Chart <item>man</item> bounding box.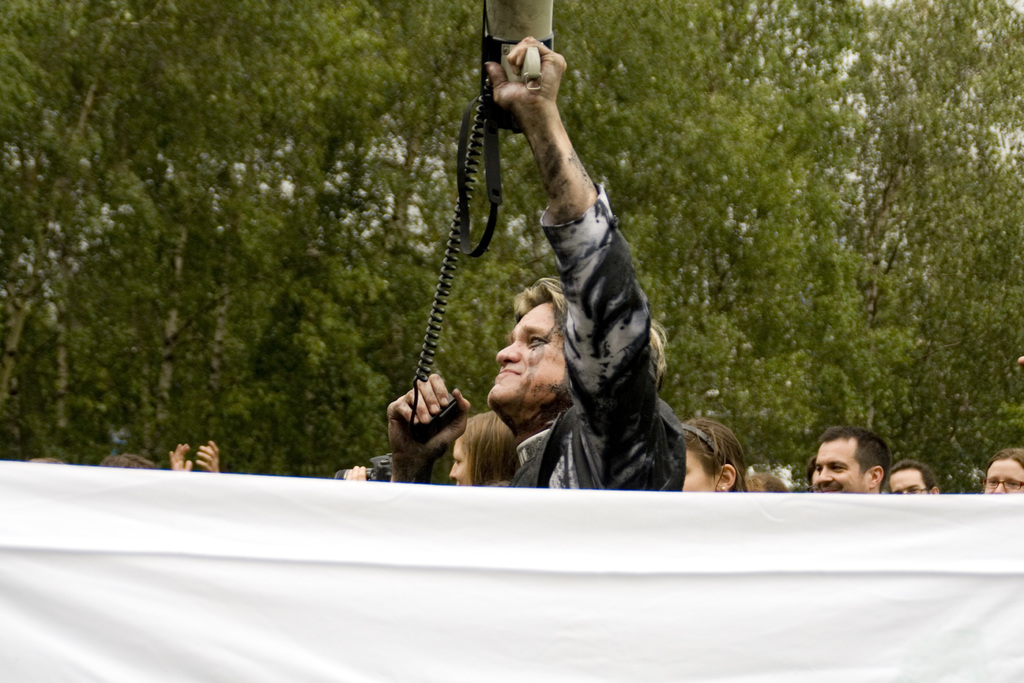
Charted: <bbox>419, 24, 711, 504</bbox>.
